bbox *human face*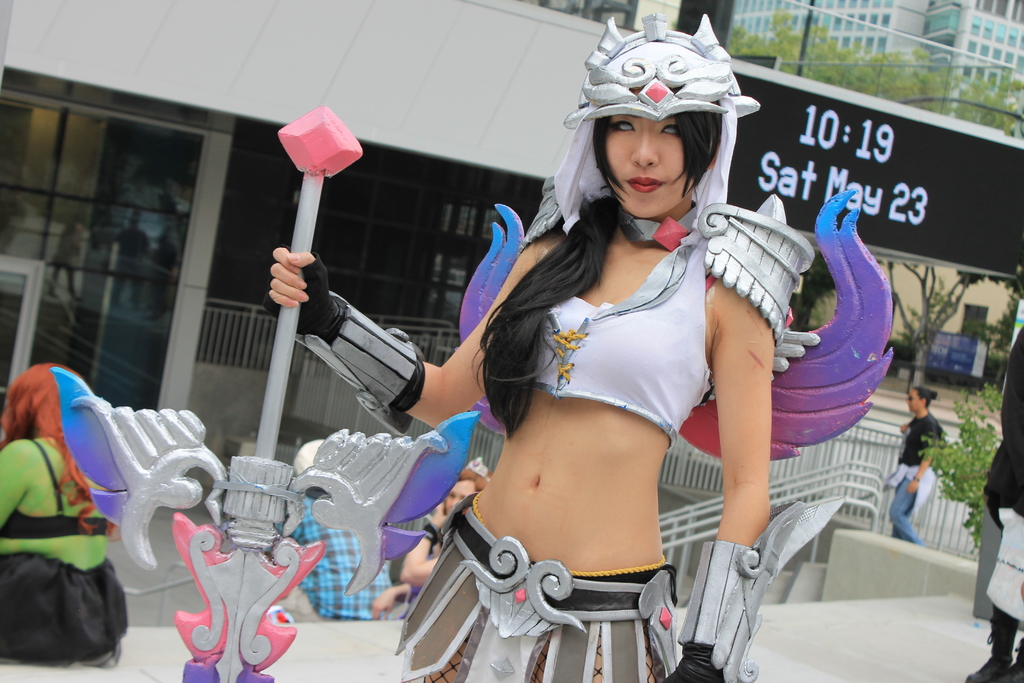
<region>448, 481, 477, 511</region>
